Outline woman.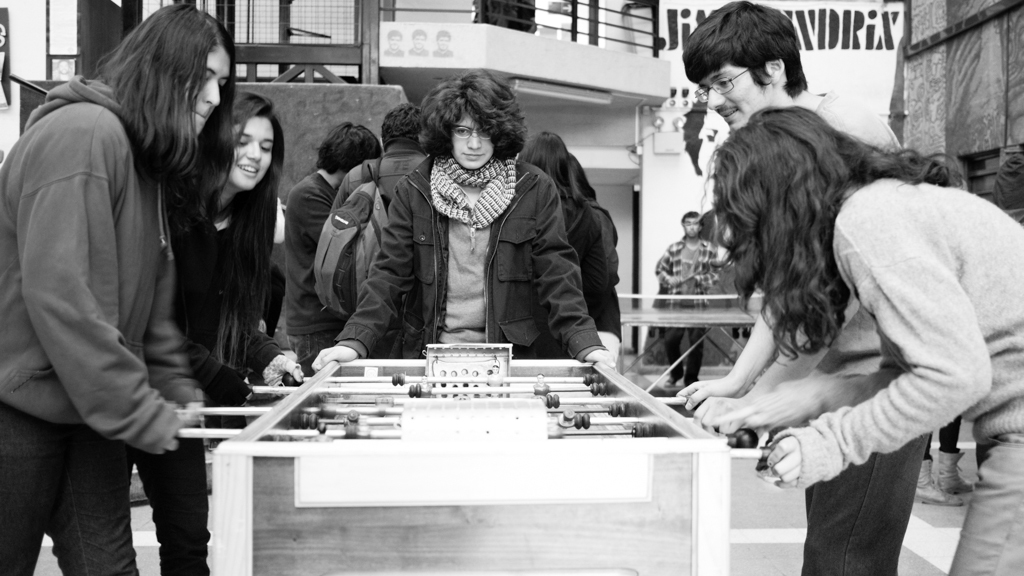
Outline: {"x1": 313, "y1": 67, "x2": 619, "y2": 369}.
